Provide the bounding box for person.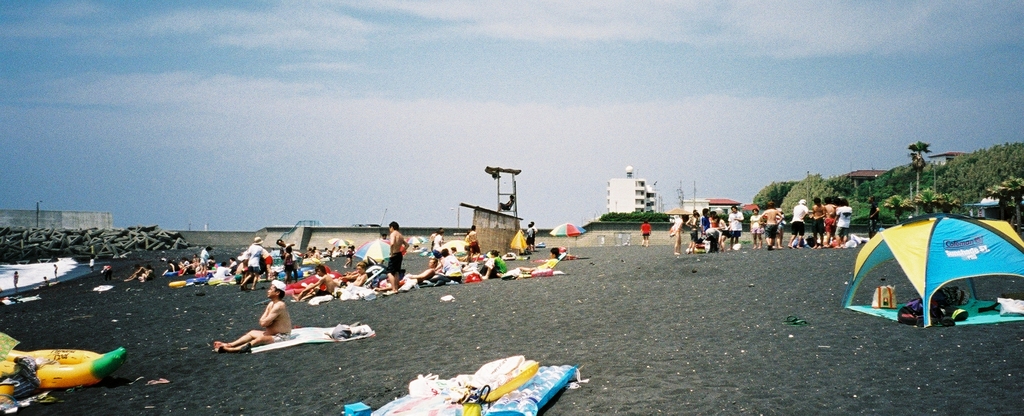
locate(406, 258, 436, 288).
